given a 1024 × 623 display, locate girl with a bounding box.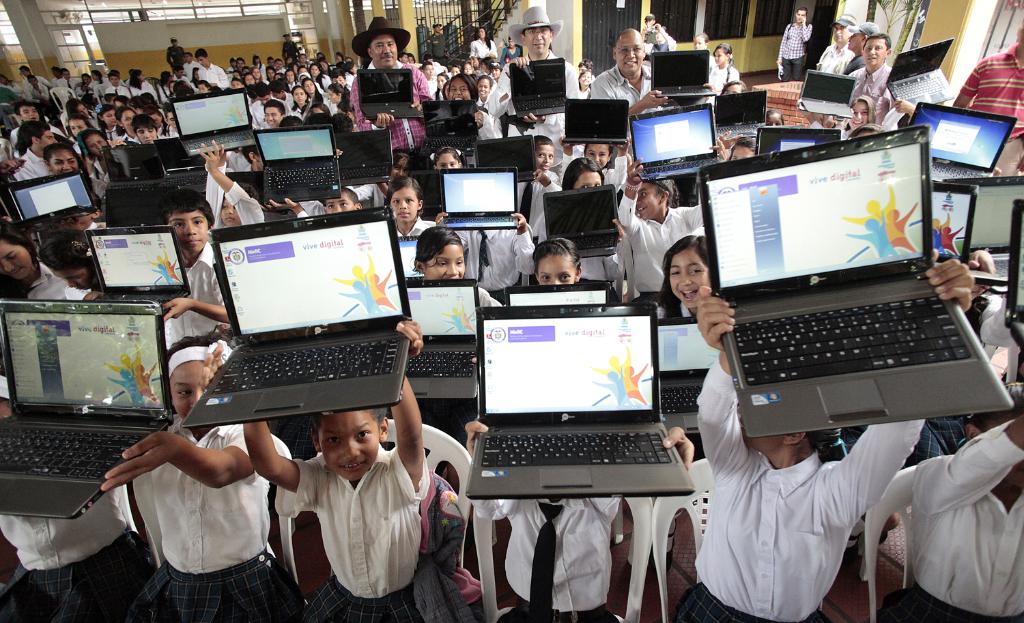
Located: rect(530, 154, 627, 304).
